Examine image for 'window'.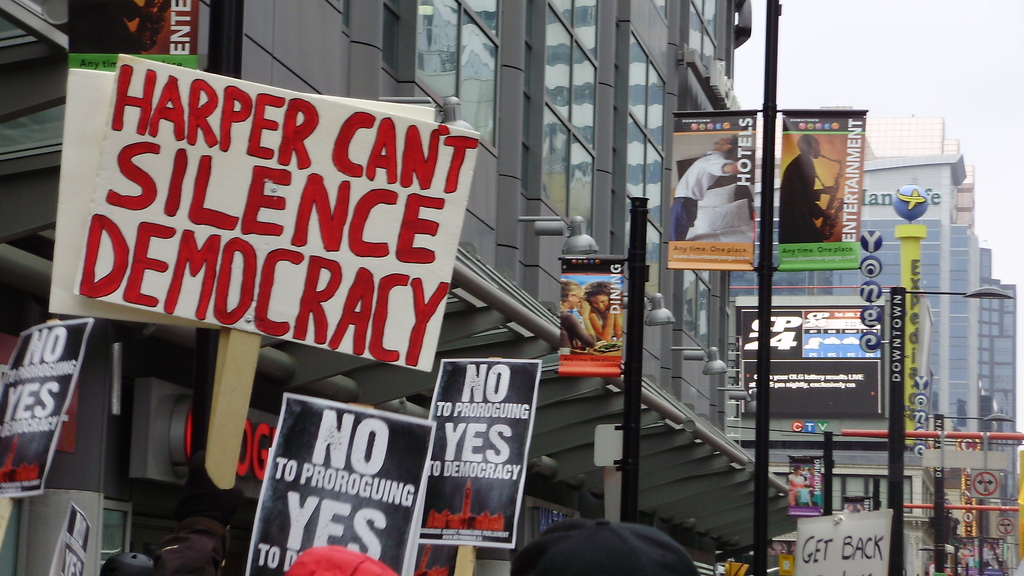
Examination result: 692 280 712 345.
